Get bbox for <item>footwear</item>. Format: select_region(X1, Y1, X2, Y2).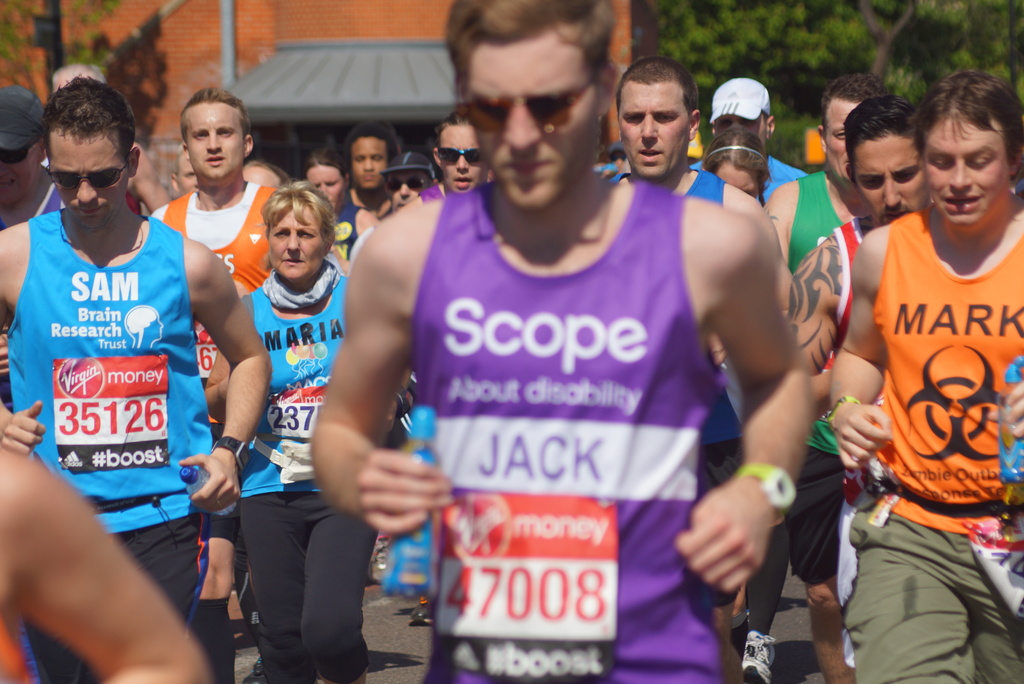
select_region(743, 632, 777, 683).
